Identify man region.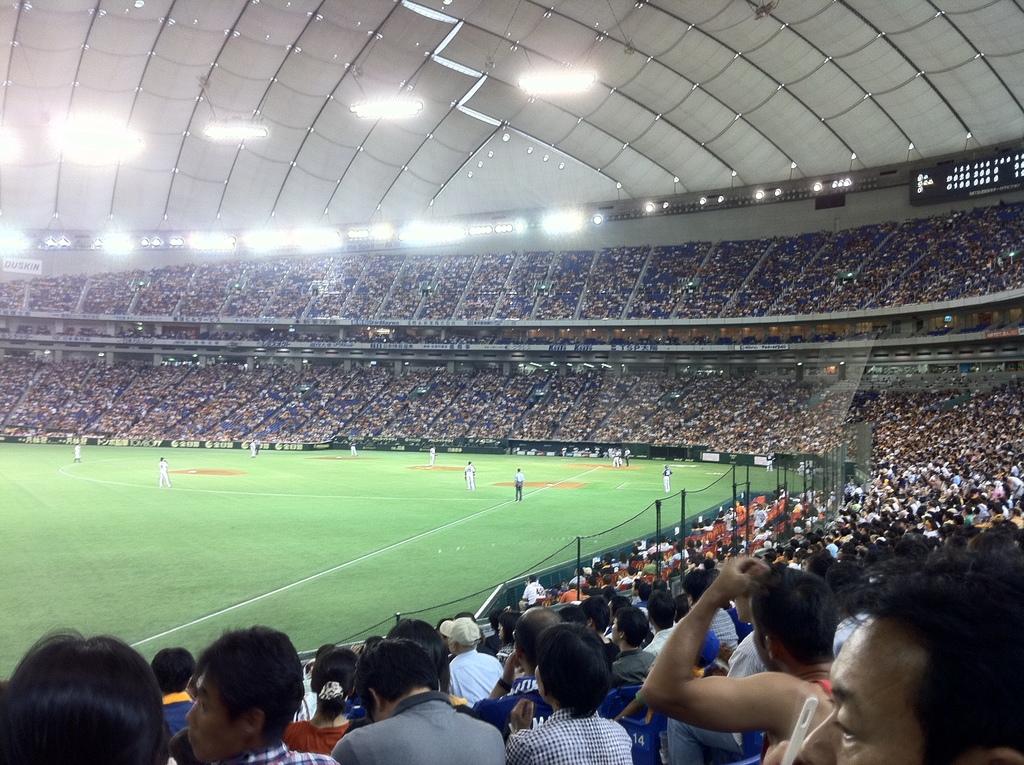
Region: [621, 445, 631, 466].
